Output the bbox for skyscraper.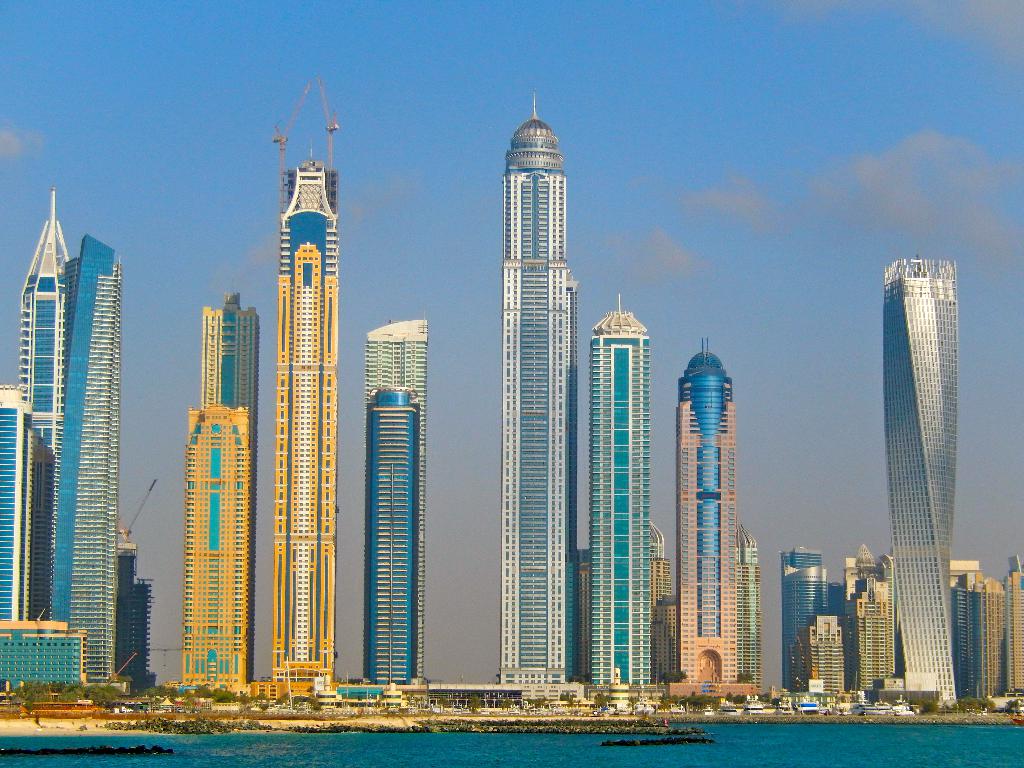
954:550:996:705.
